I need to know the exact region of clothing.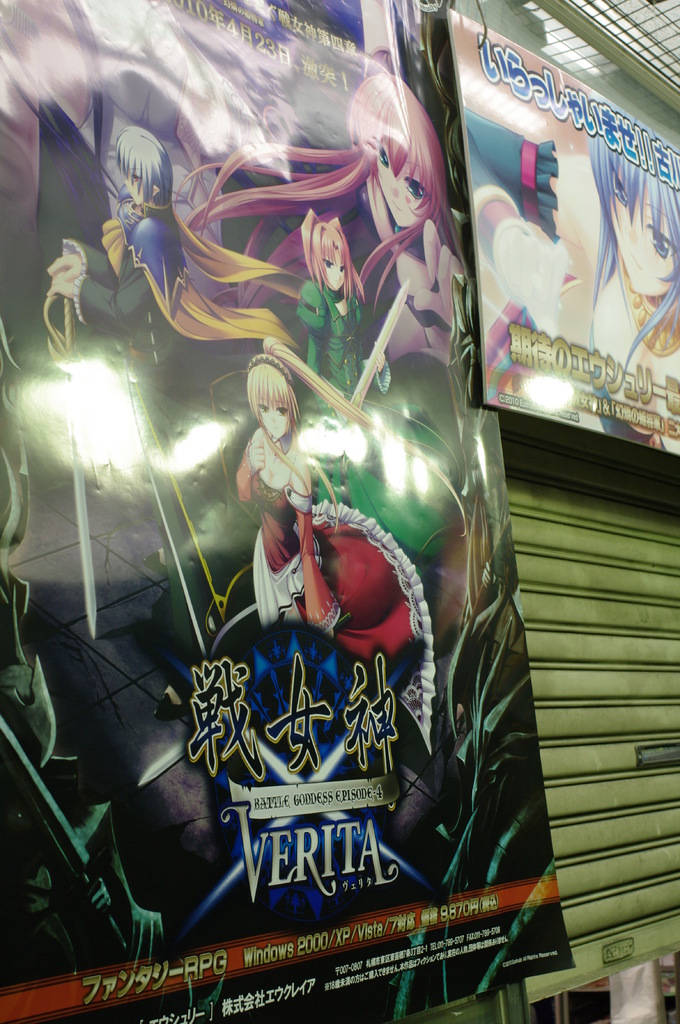
Region: [left=71, top=211, right=179, bottom=383].
